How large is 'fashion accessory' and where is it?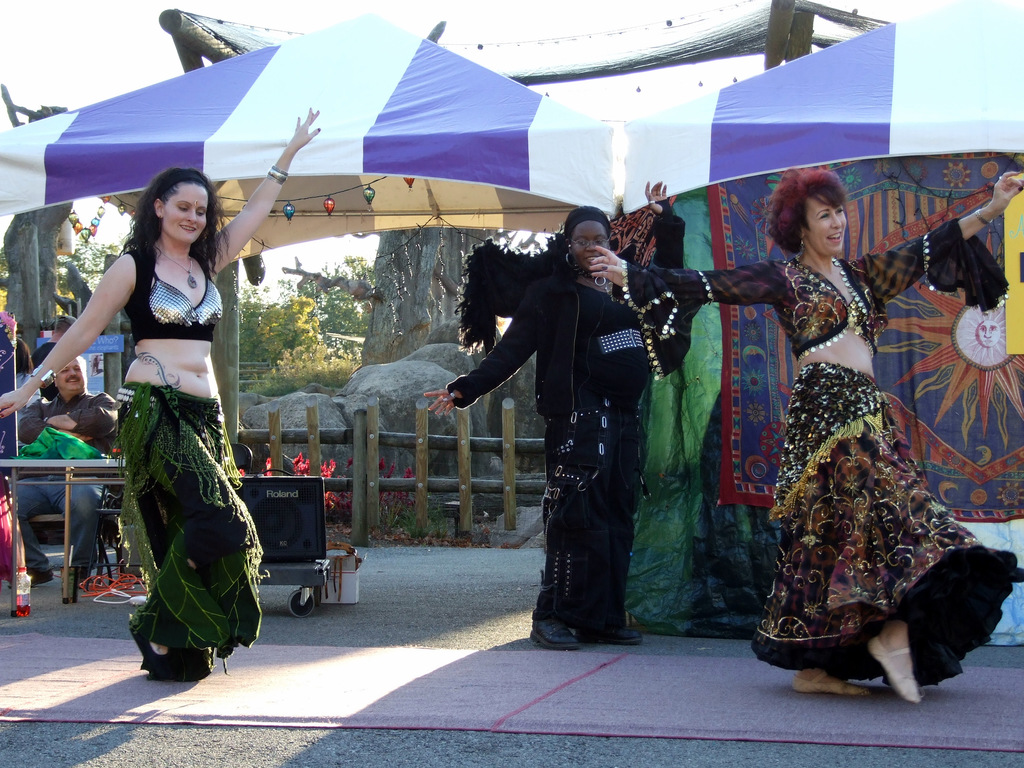
Bounding box: l=564, t=252, r=578, b=267.
